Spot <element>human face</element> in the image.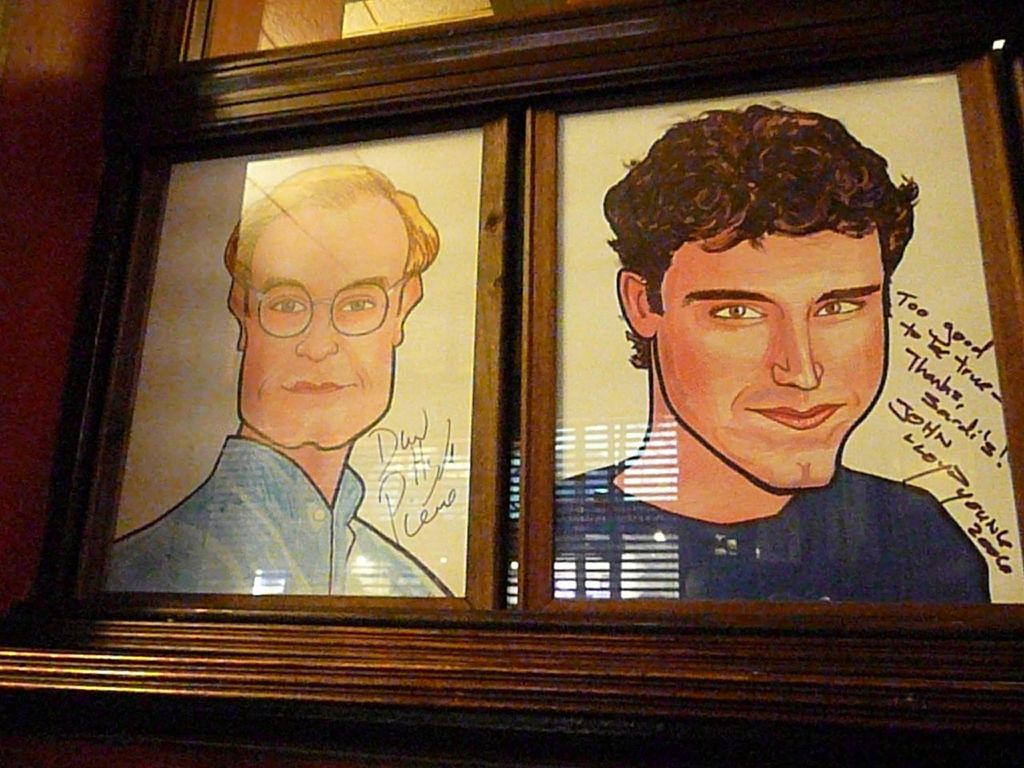
<element>human face</element> found at bbox(238, 204, 402, 450).
